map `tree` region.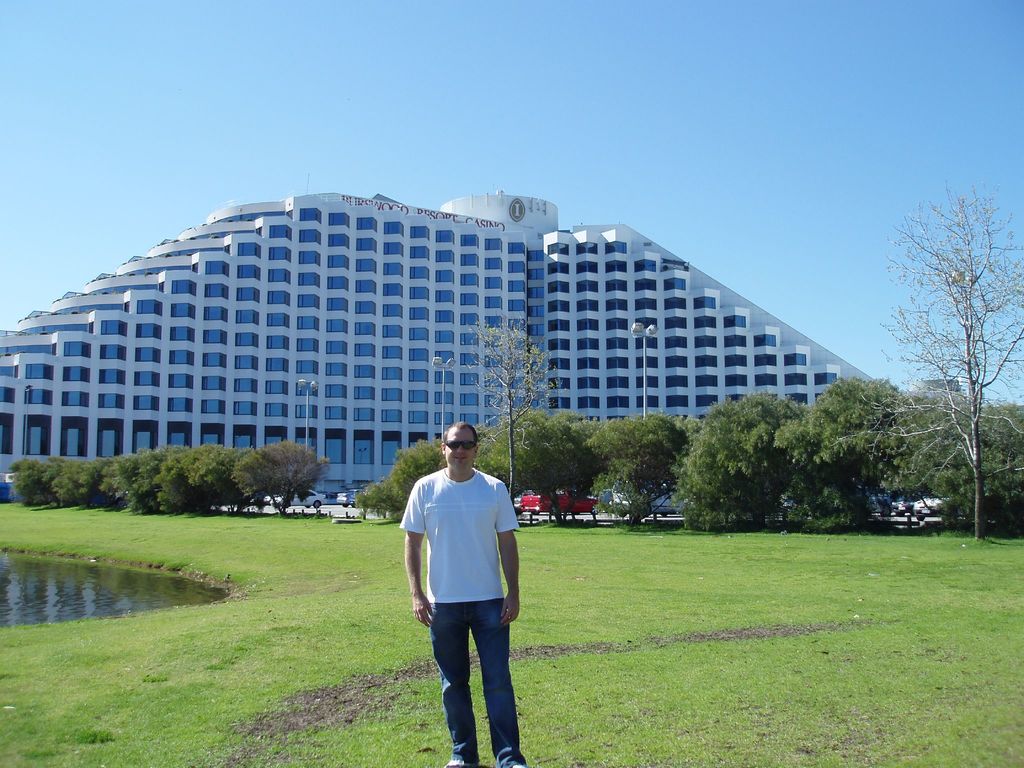
Mapped to region(355, 438, 449, 518).
